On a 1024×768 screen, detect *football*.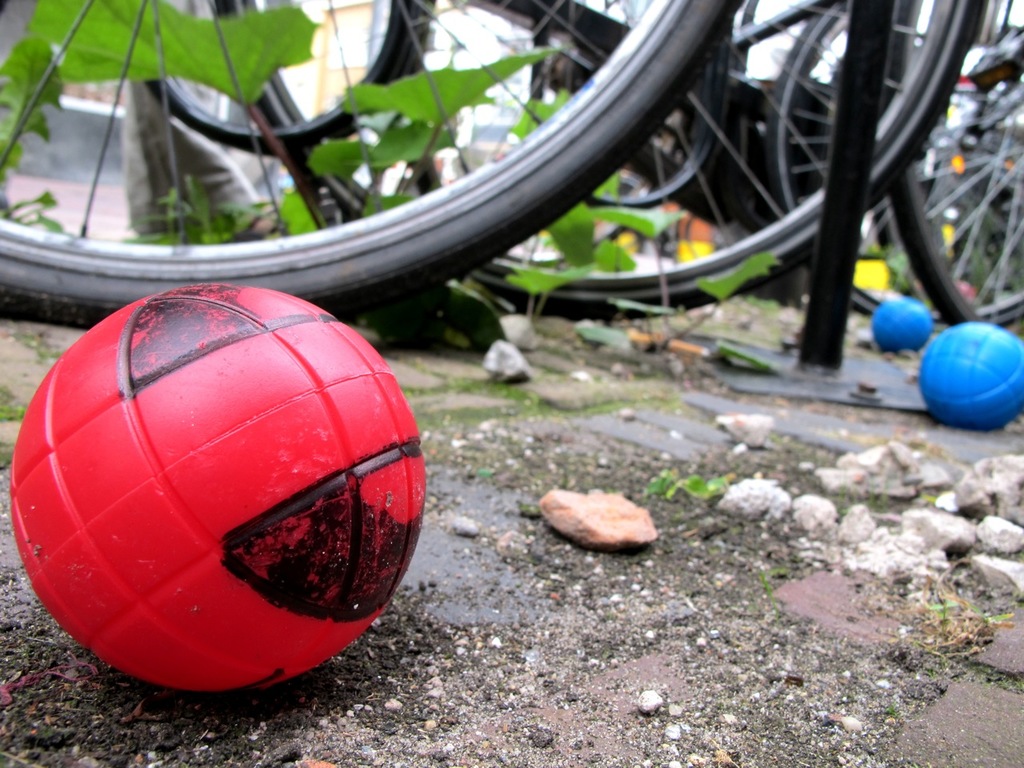
l=866, t=294, r=935, b=362.
